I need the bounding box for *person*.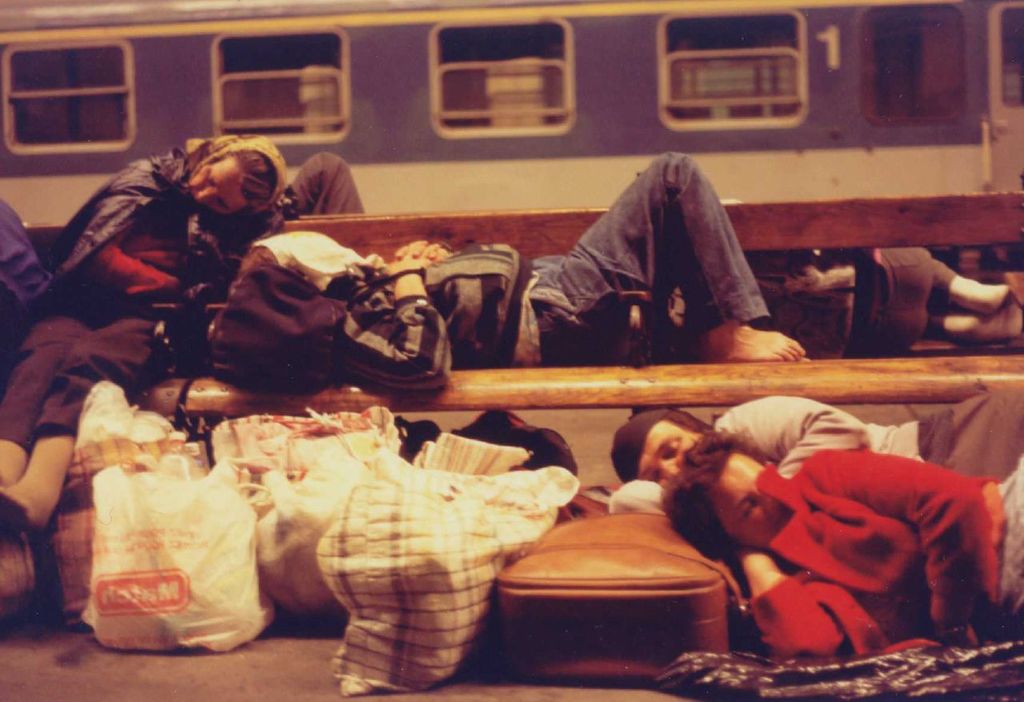
Here it is: crop(609, 392, 1014, 520).
